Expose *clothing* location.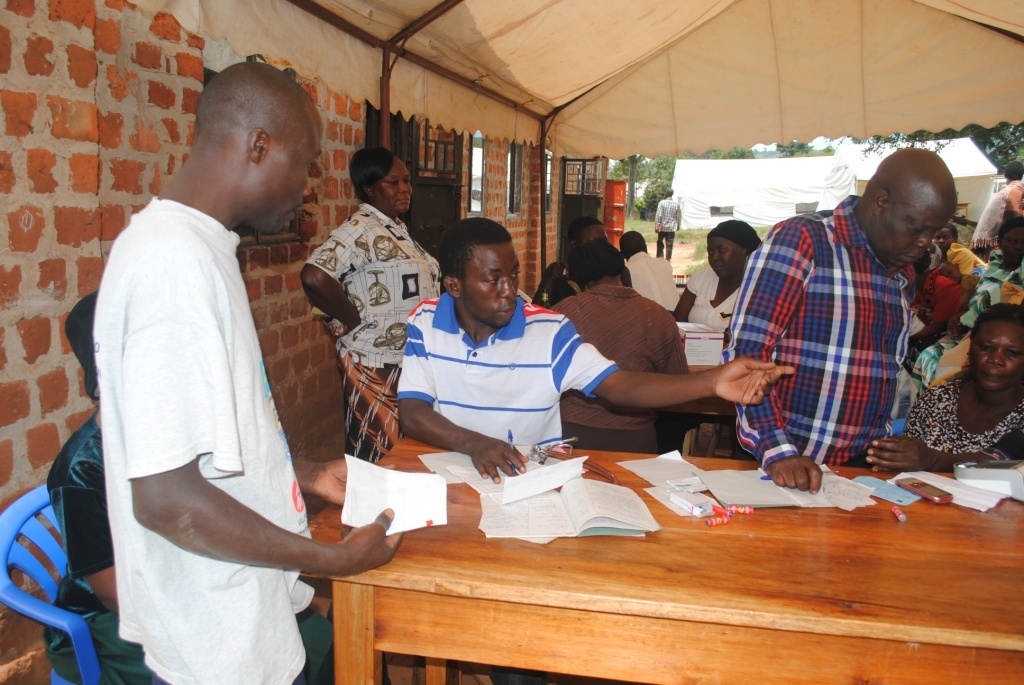
Exposed at <region>724, 196, 921, 470</region>.
